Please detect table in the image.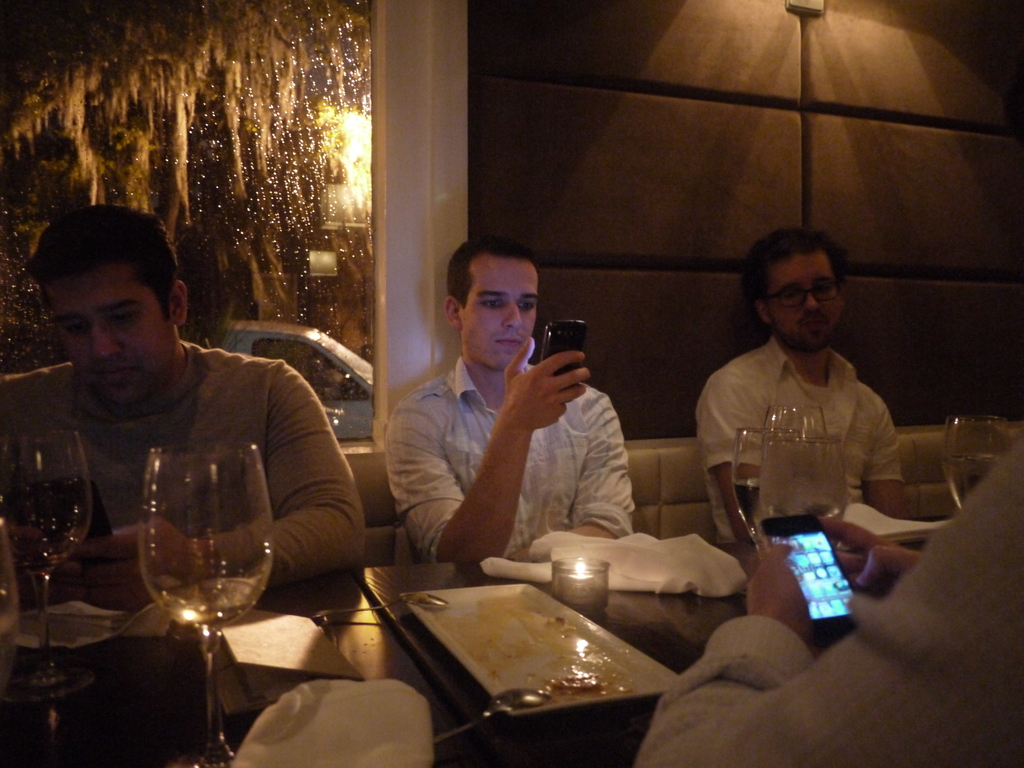
detection(0, 508, 948, 767).
